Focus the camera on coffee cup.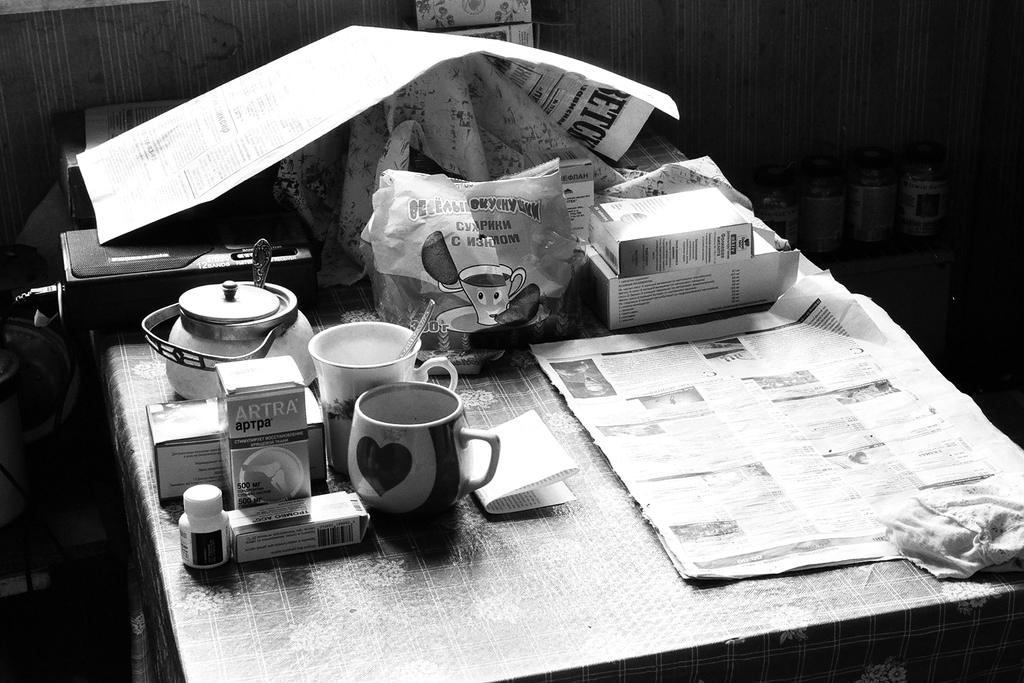
Focus region: Rect(300, 317, 460, 476).
